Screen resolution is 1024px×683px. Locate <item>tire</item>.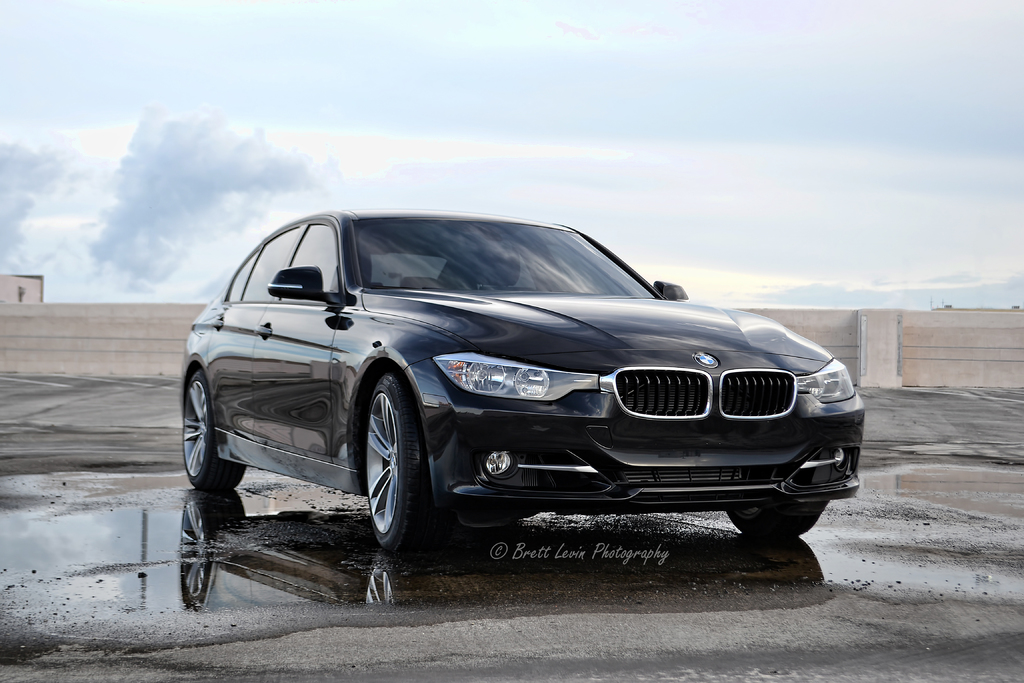
356/361/444/570.
